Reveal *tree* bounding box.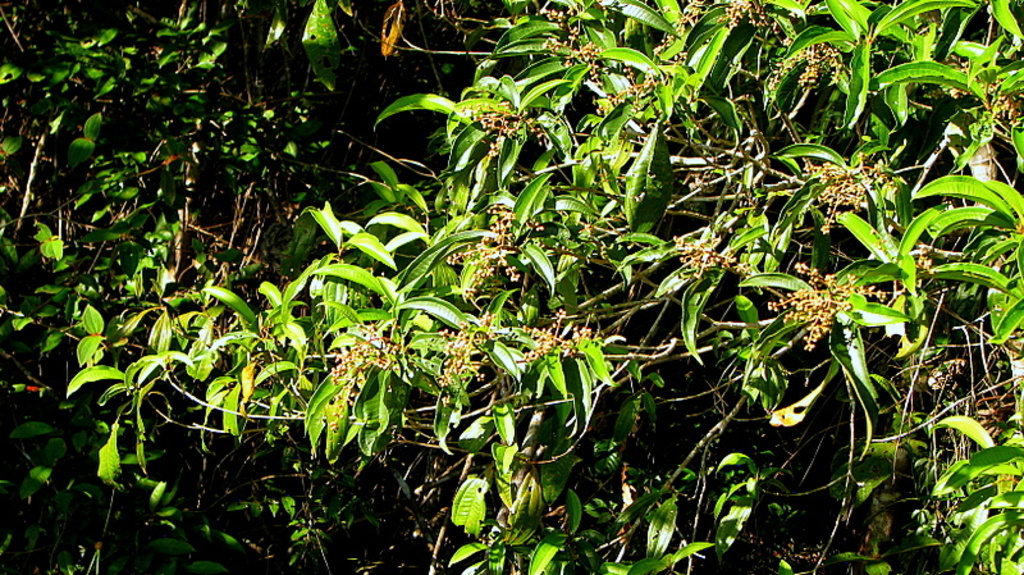
Revealed: x1=15 y1=0 x2=1023 y2=556.
